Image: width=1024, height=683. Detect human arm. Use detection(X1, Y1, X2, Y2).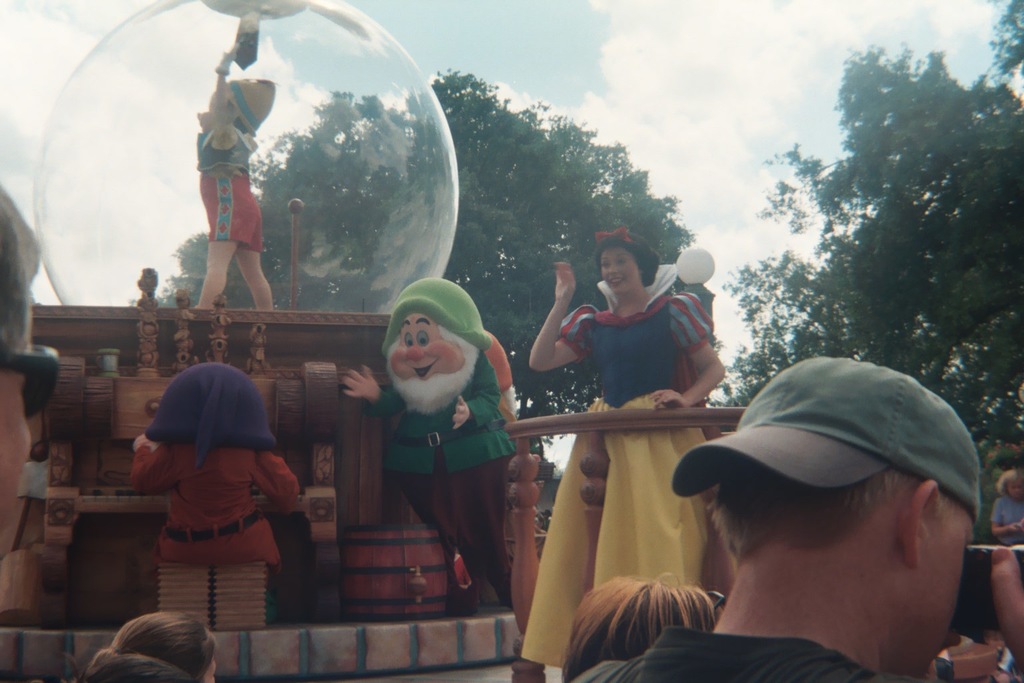
detection(131, 436, 163, 484).
